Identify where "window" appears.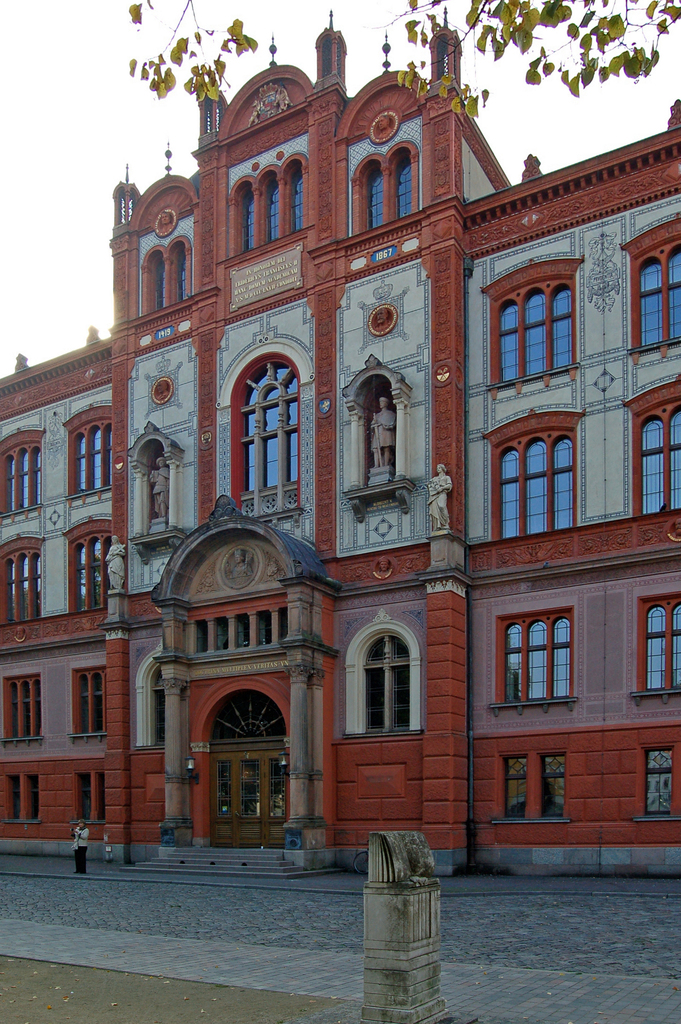
Appears at 135 227 203 316.
